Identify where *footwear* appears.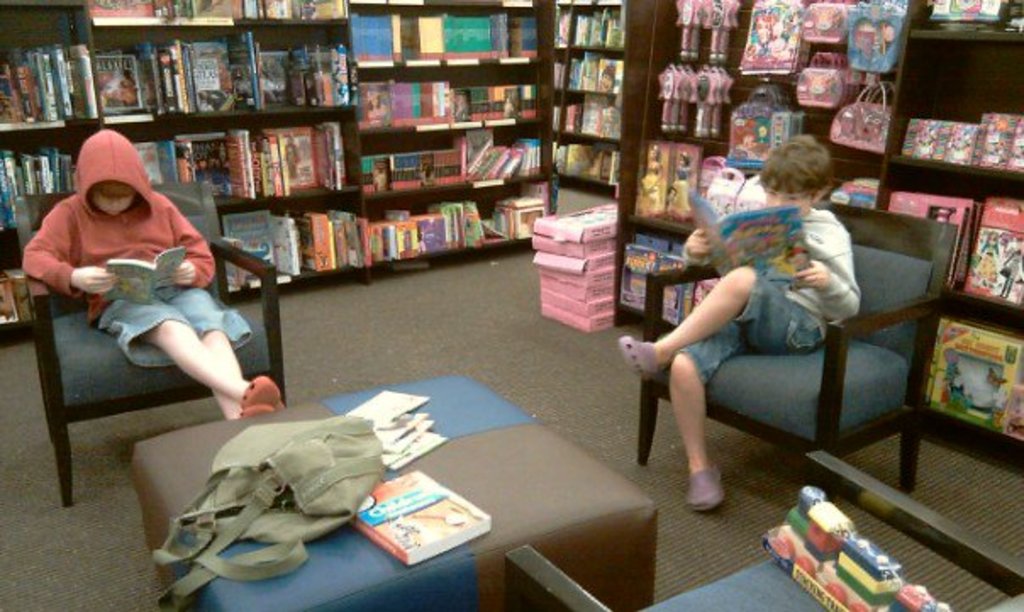
Appears at <region>675, 459, 732, 517</region>.
